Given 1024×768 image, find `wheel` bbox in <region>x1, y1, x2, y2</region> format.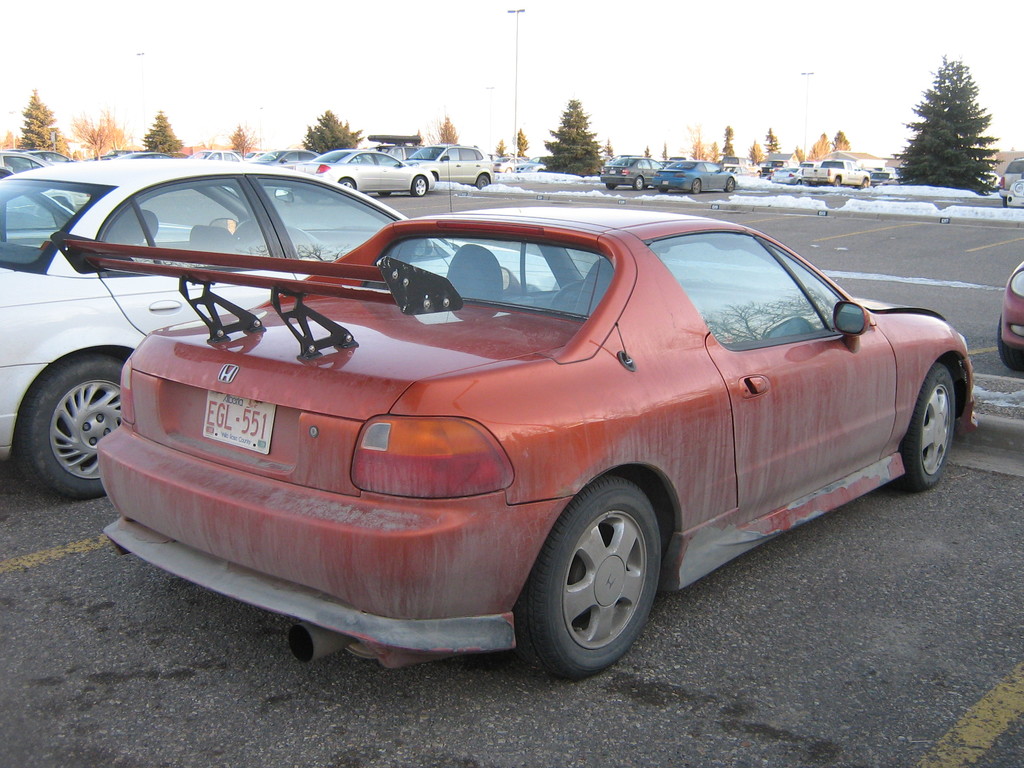
<region>726, 177, 735, 192</region>.
